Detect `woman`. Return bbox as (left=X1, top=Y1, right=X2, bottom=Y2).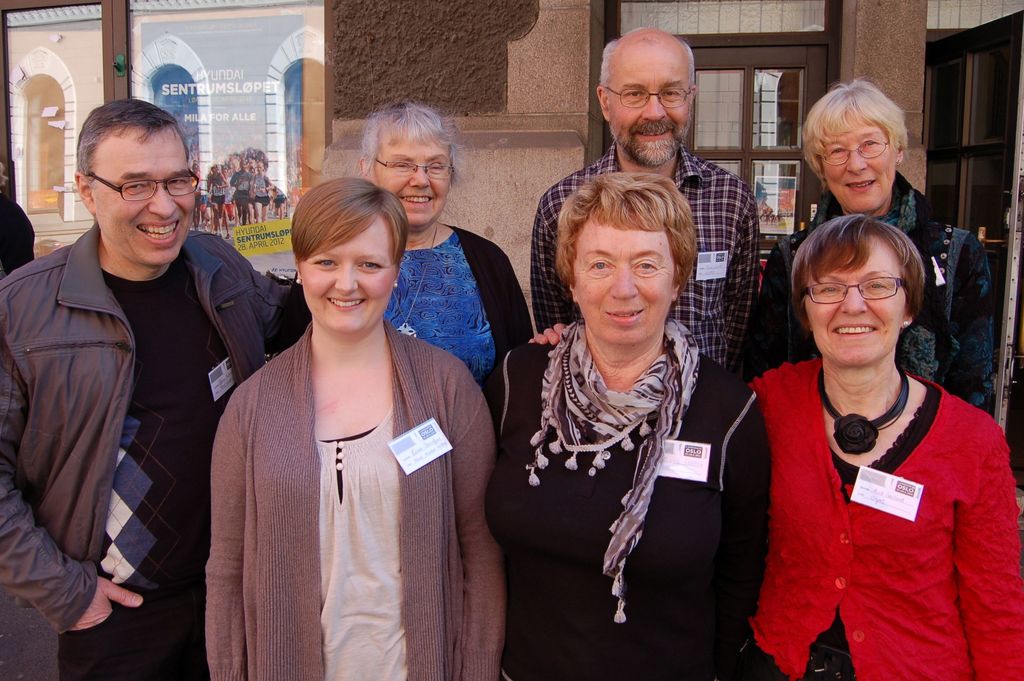
(left=204, top=167, right=483, bottom=680).
